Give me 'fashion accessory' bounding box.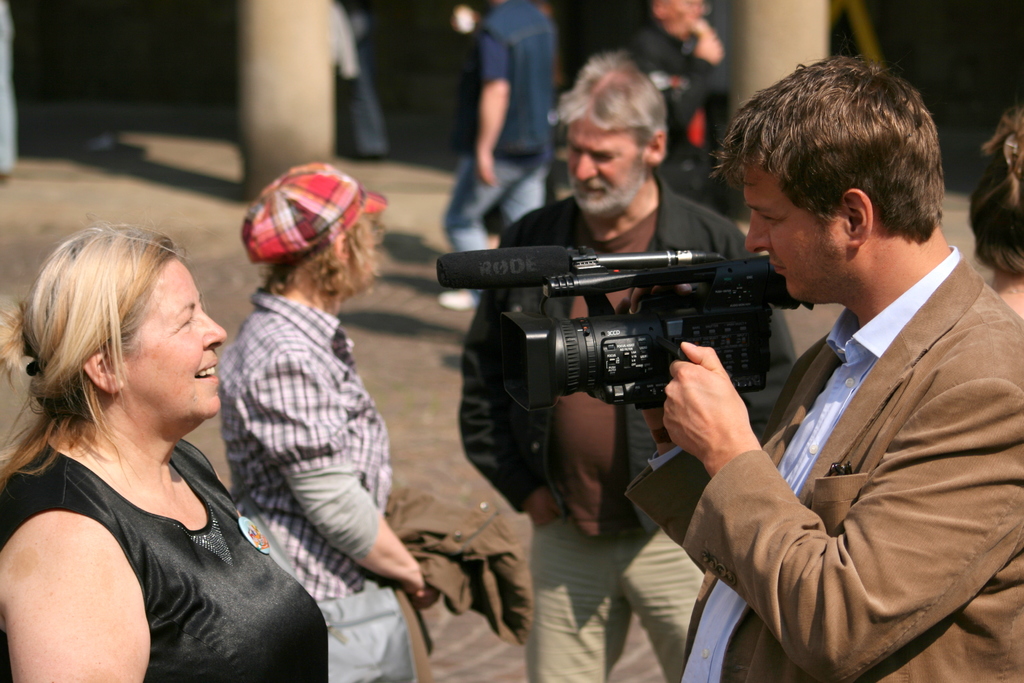
{"x1": 241, "y1": 158, "x2": 390, "y2": 261}.
